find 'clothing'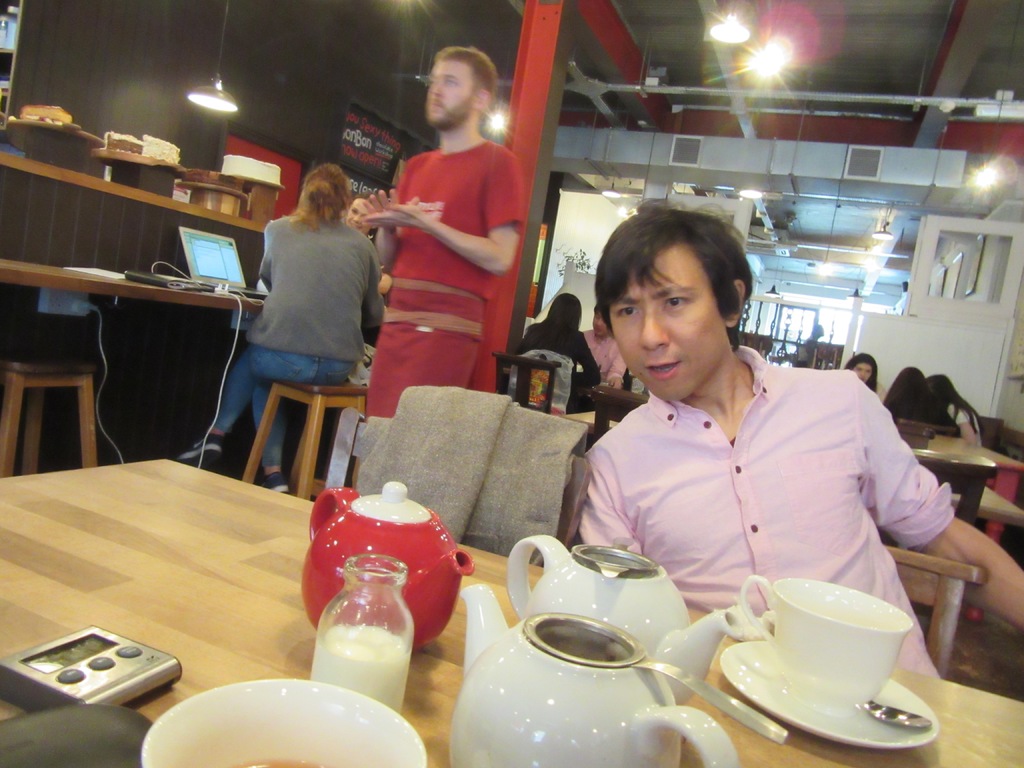
[left=210, top=219, right=382, bottom=468]
